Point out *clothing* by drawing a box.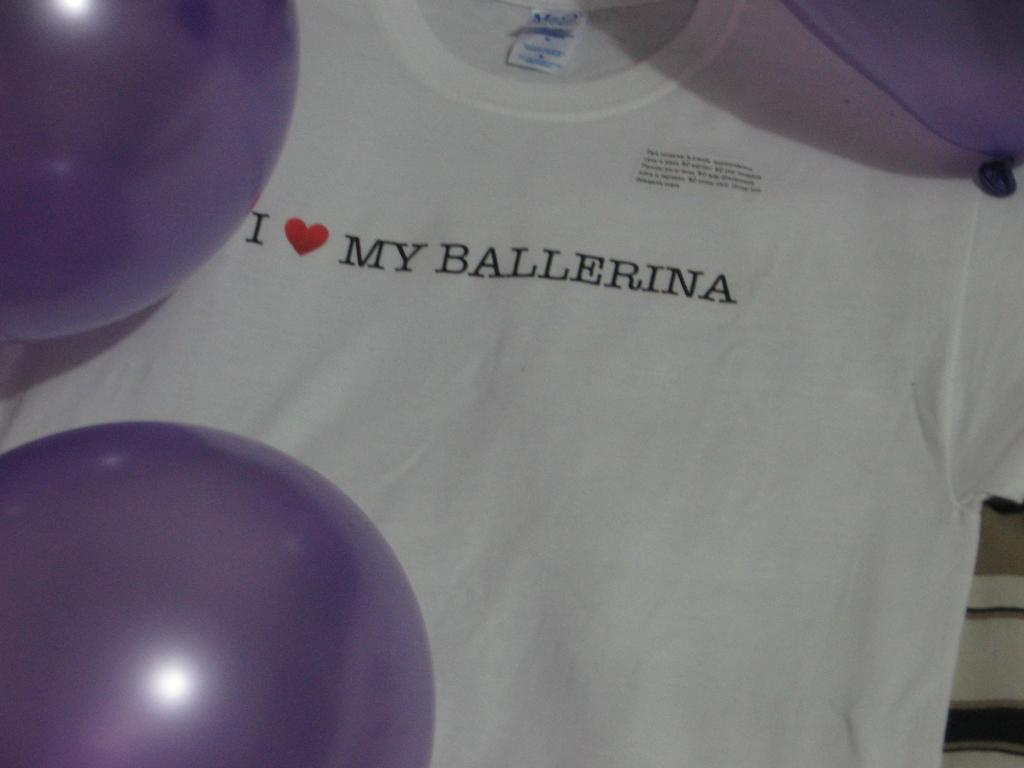
(0, 0, 1023, 767).
